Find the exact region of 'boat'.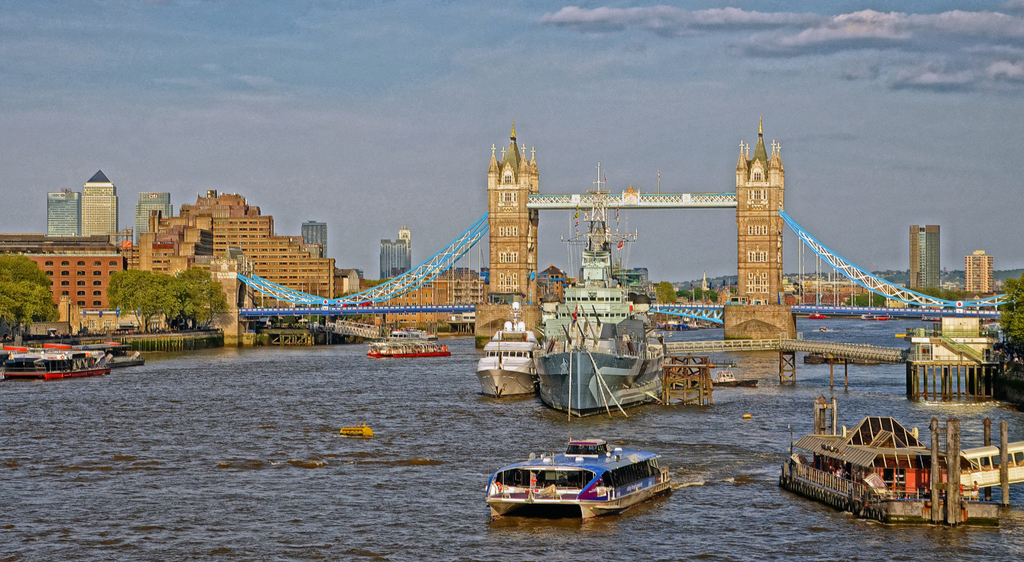
Exact region: region(865, 315, 884, 319).
